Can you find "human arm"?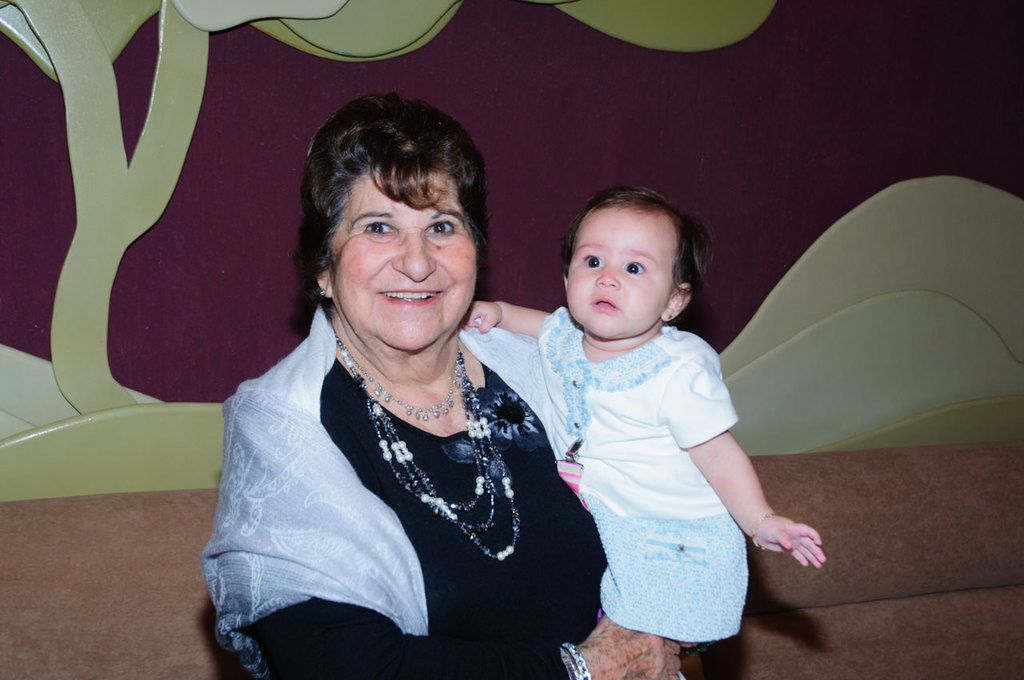
Yes, bounding box: locate(461, 278, 565, 365).
